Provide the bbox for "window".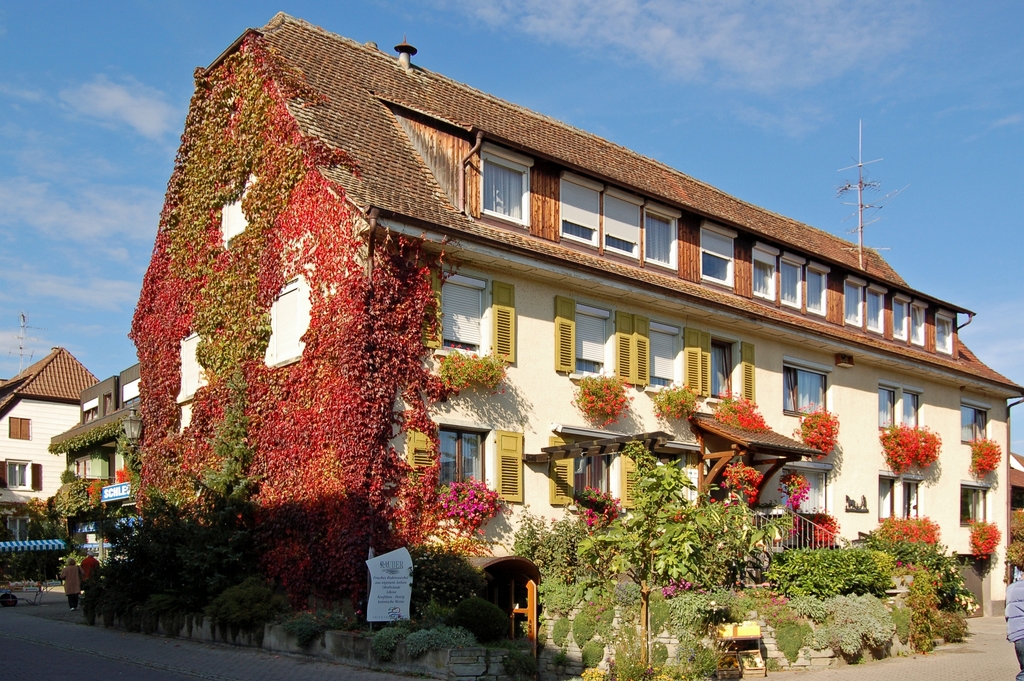
rect(577, 441, 610, 499).
